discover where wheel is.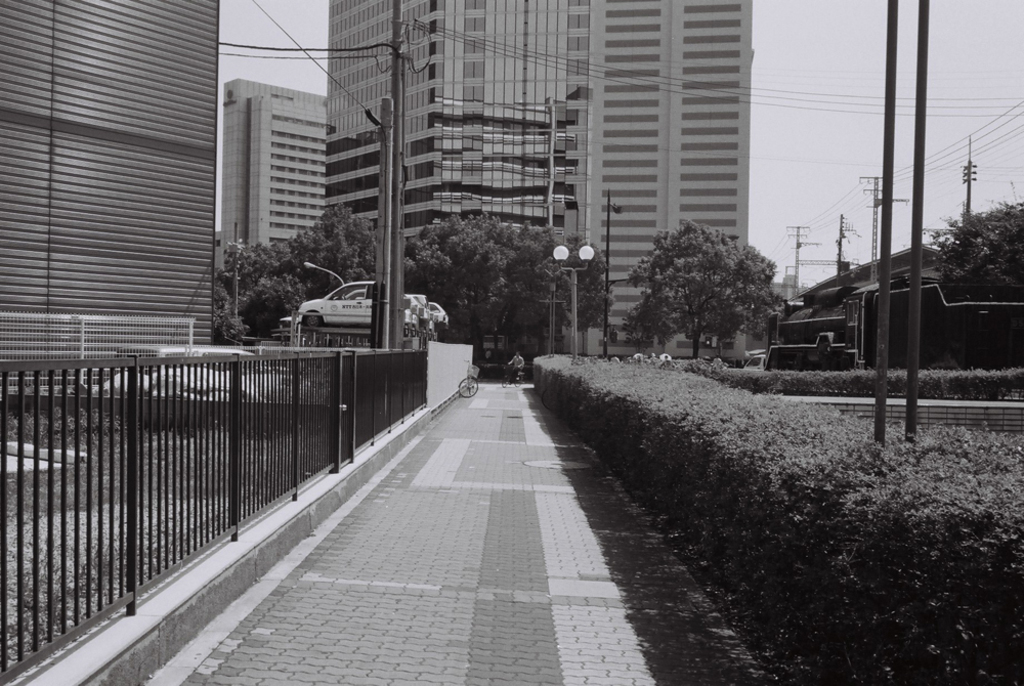
Discovered at BBox(302, 311, 324, 329).
